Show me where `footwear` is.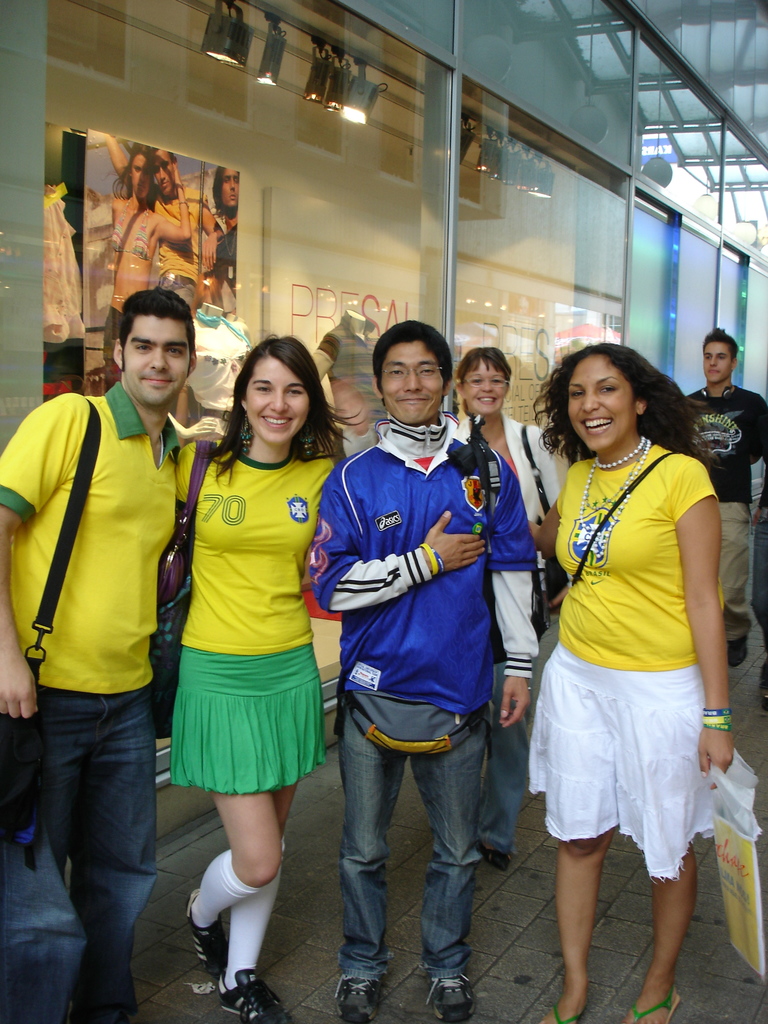
`footwear` is at x1=334 y1=975 x2=378 y2=1023.
